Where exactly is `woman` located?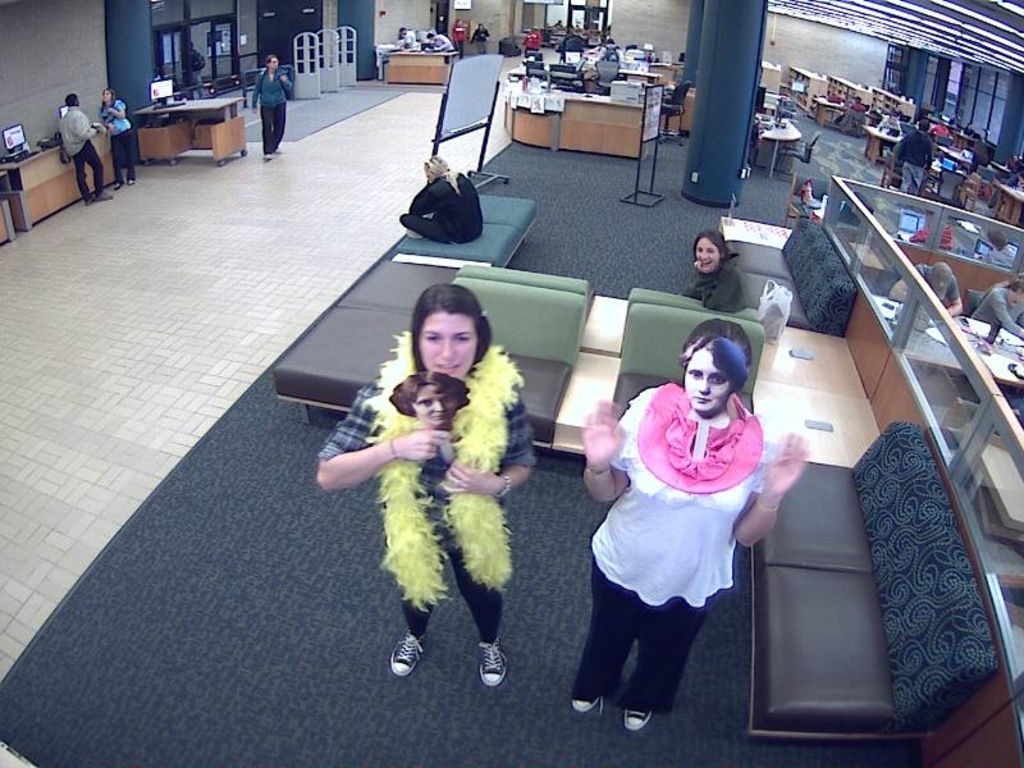
Its bounding box is select_region(585, 307, 787, 749).
